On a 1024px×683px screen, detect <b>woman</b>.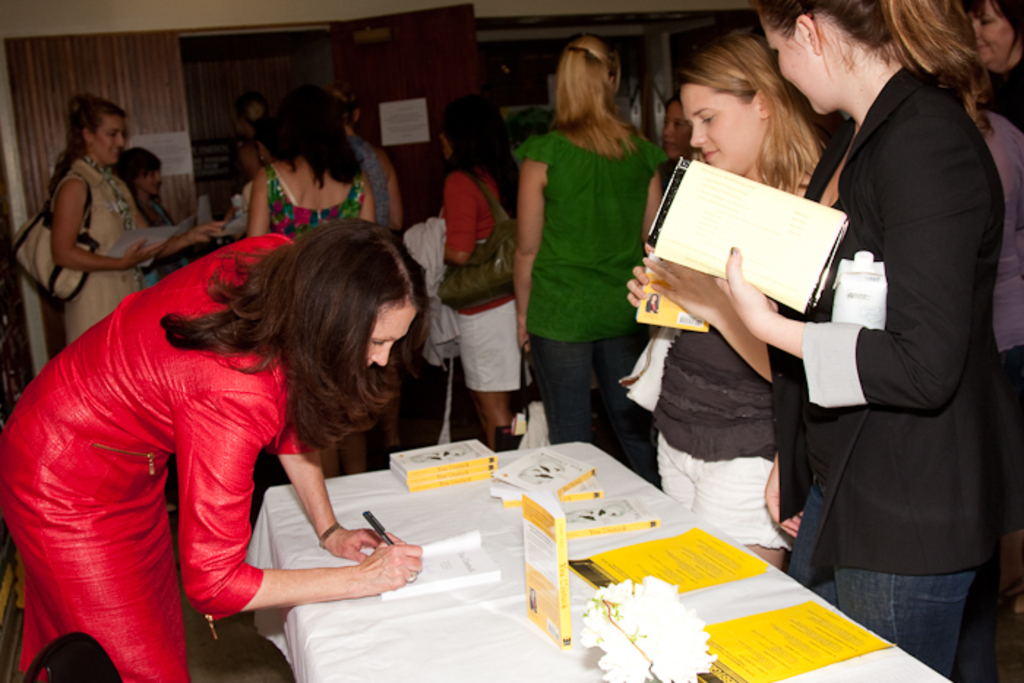
rect(626, 25, 857, 569).
